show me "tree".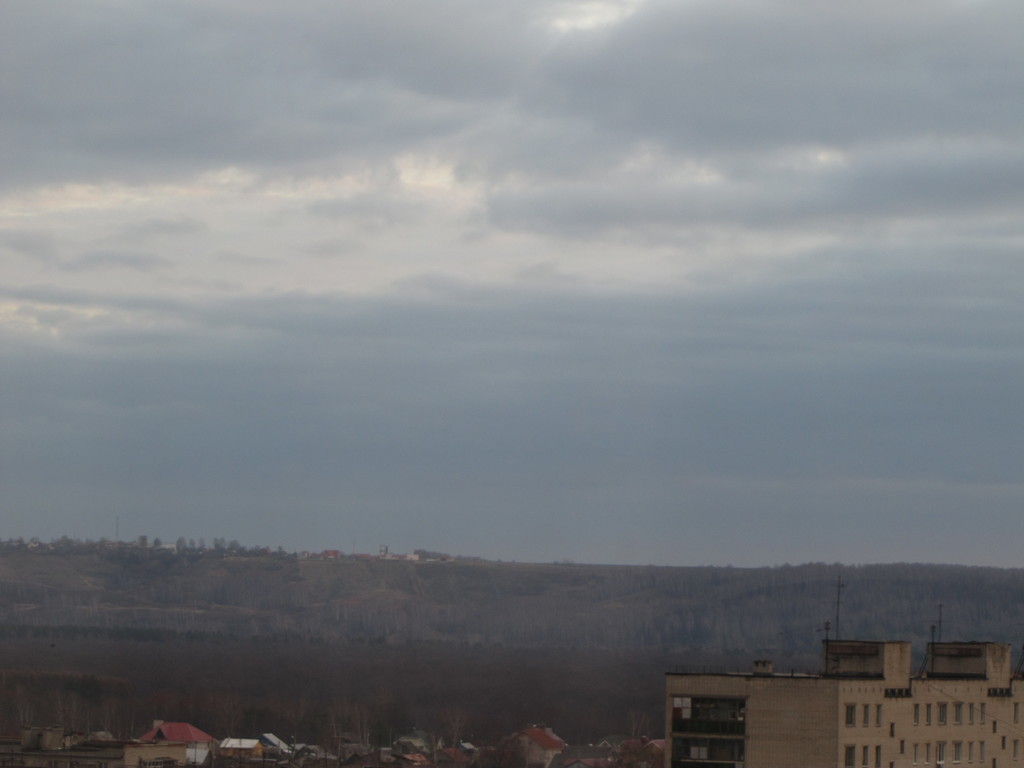
"tree" is here: (150, 538, 161, 550).
